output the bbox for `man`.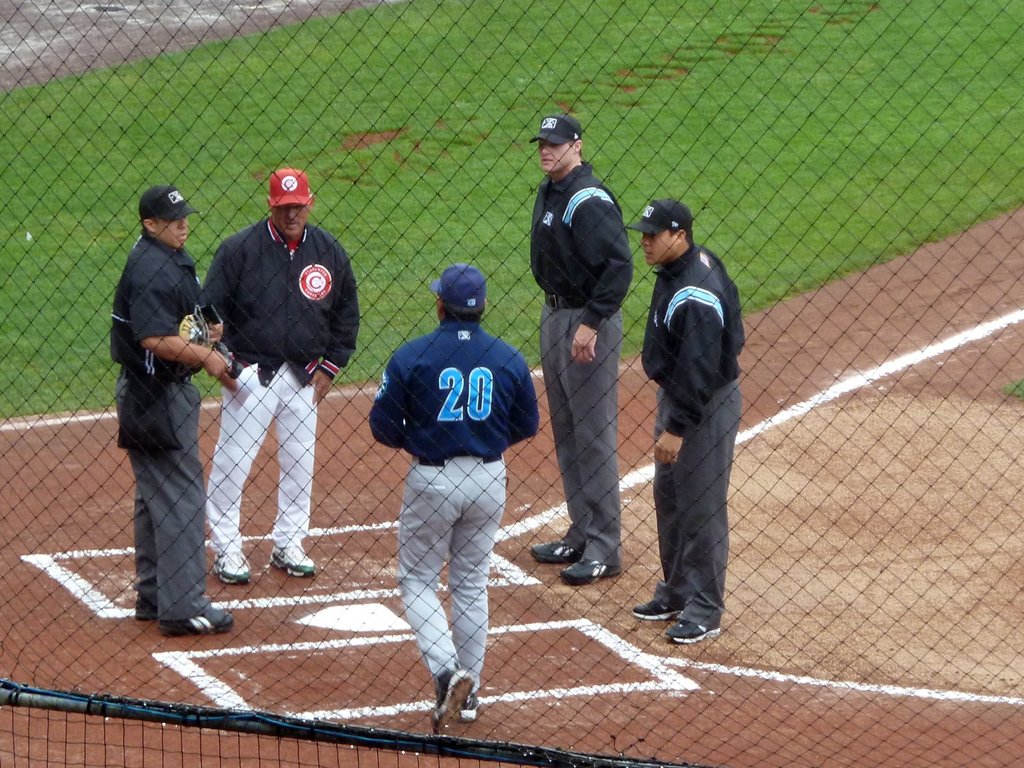
x1=205 y1=166 x2=362 y2=588.
